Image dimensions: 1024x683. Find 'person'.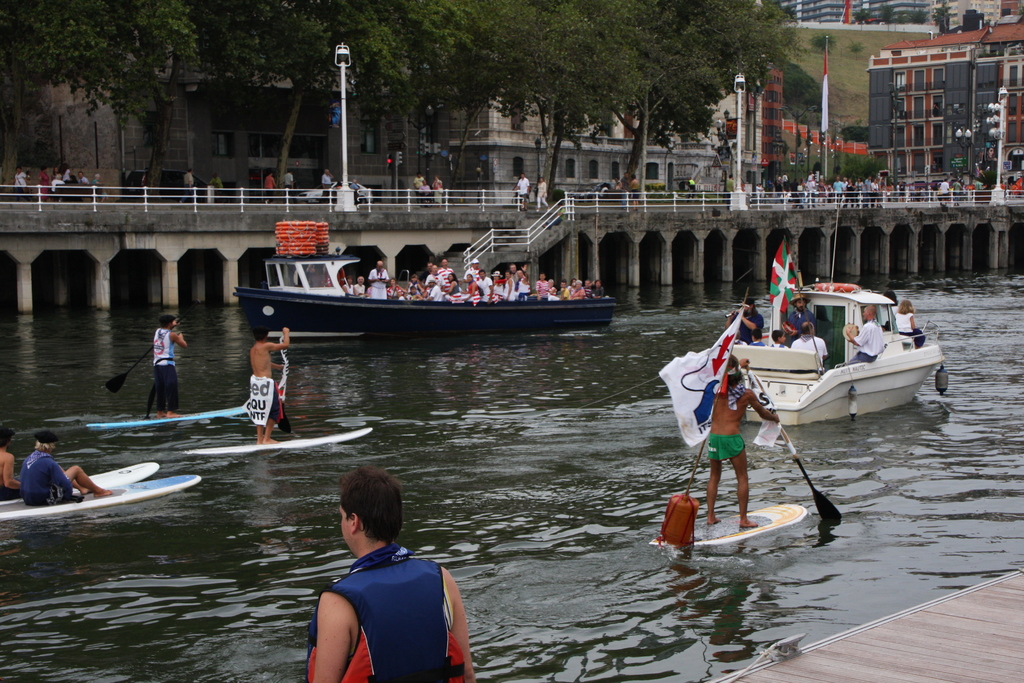
box(18, 430, 111, 509).
